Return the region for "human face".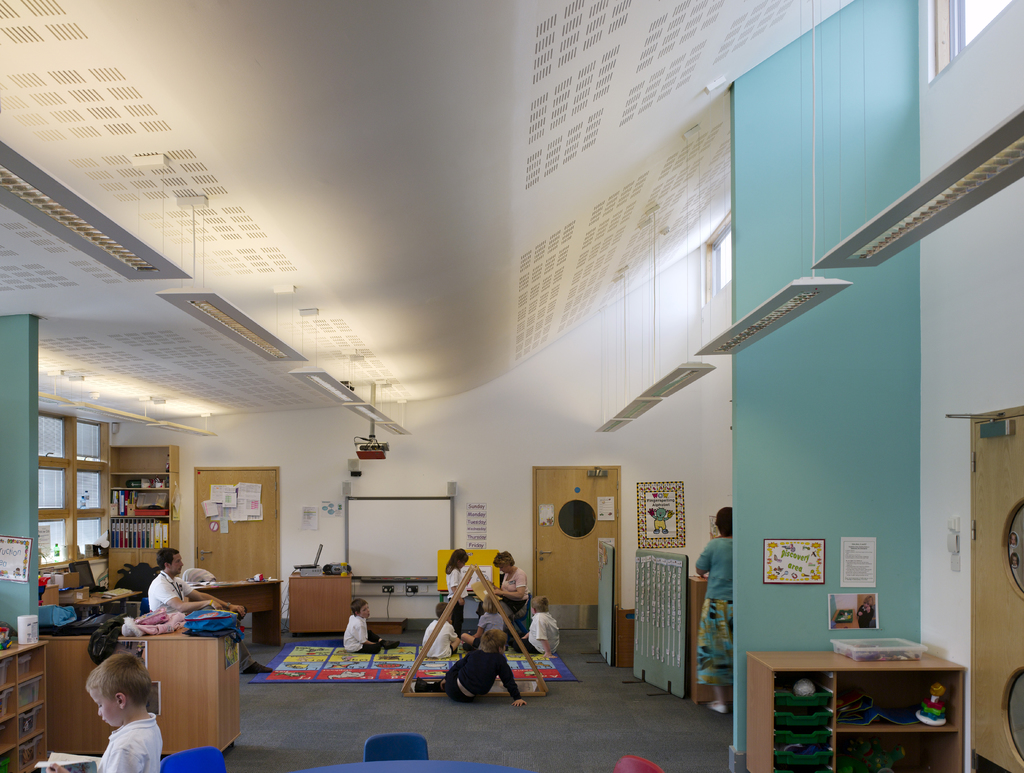
497,563,509,575.
